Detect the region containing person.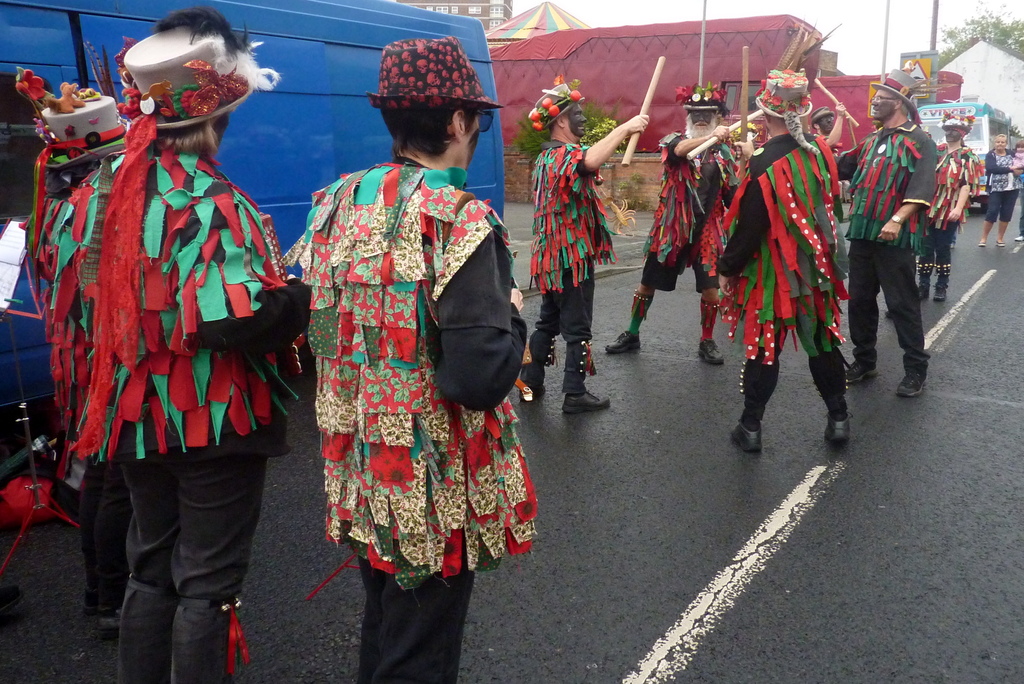
rect(63, 11, 310, 683).
